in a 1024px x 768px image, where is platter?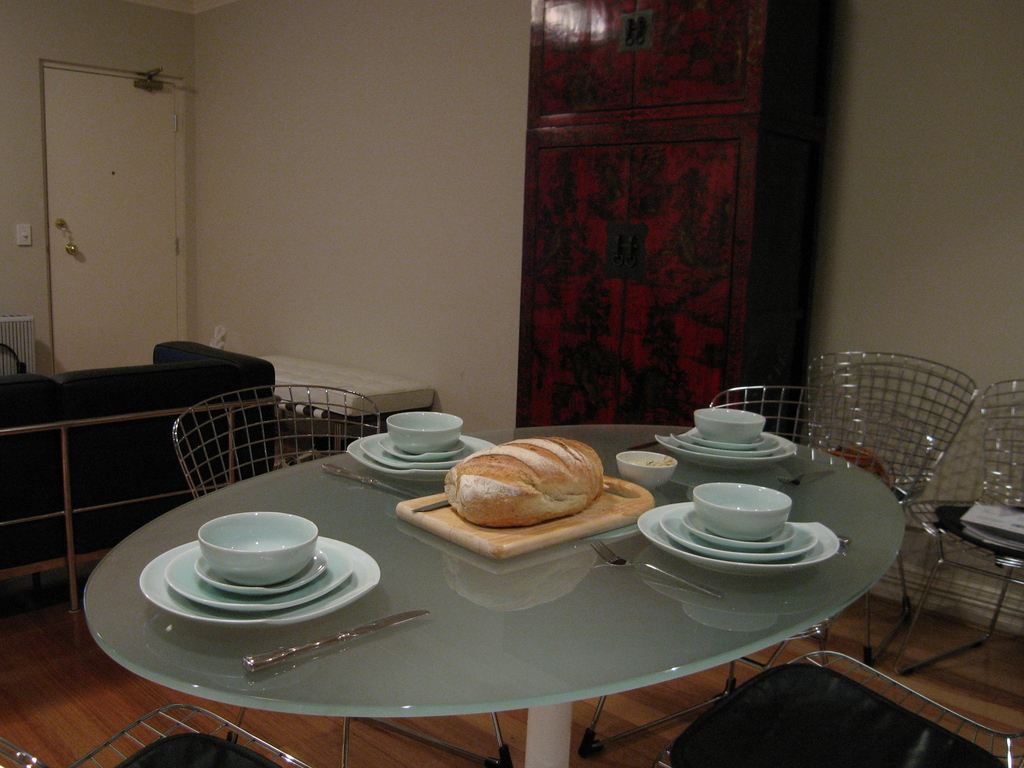
region(675, 430, 780, 458).
